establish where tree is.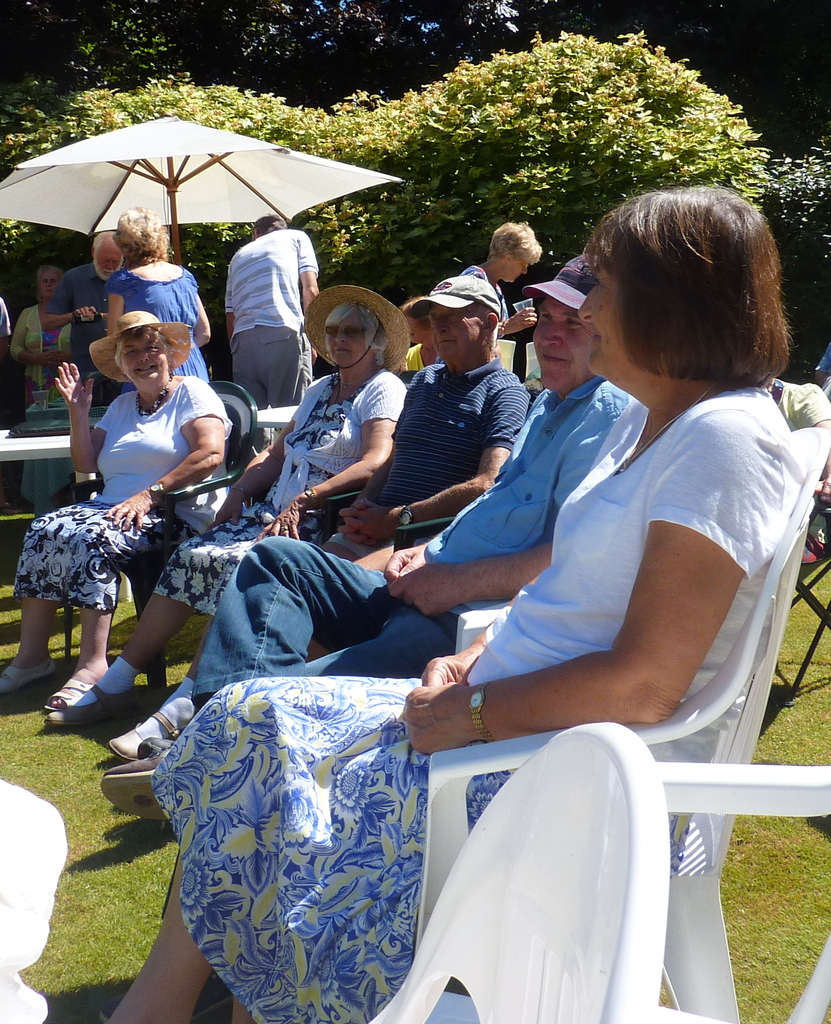
Established at (left=757, top=136, right=830, bottom=340).
